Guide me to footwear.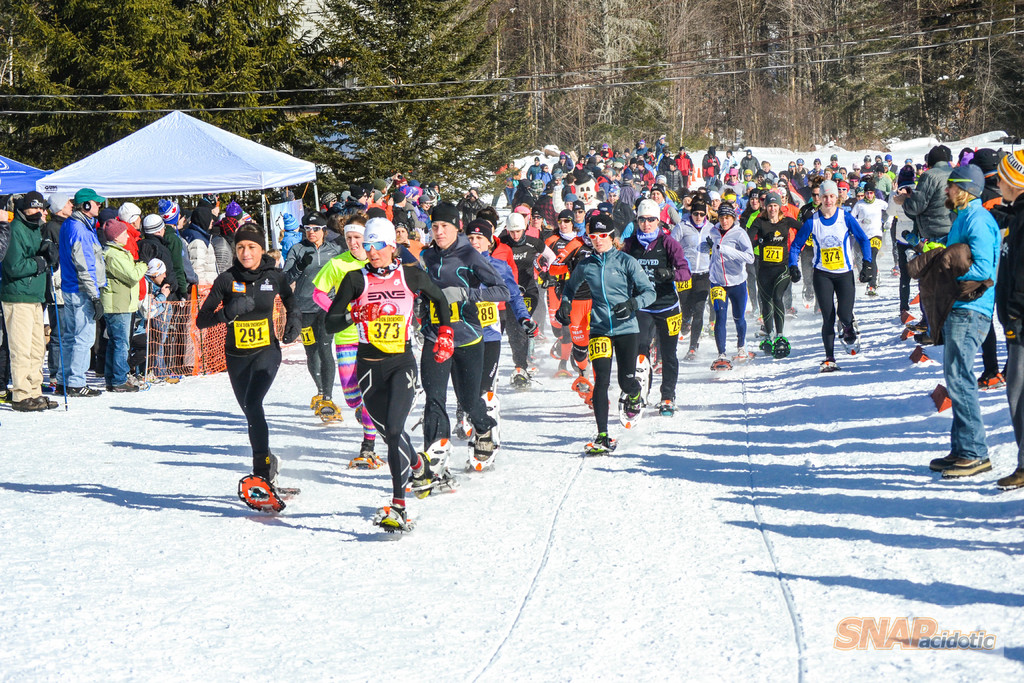
Guidance: {"x1": 584, "y1": 434, "x2": 616, "y2": 449}.
